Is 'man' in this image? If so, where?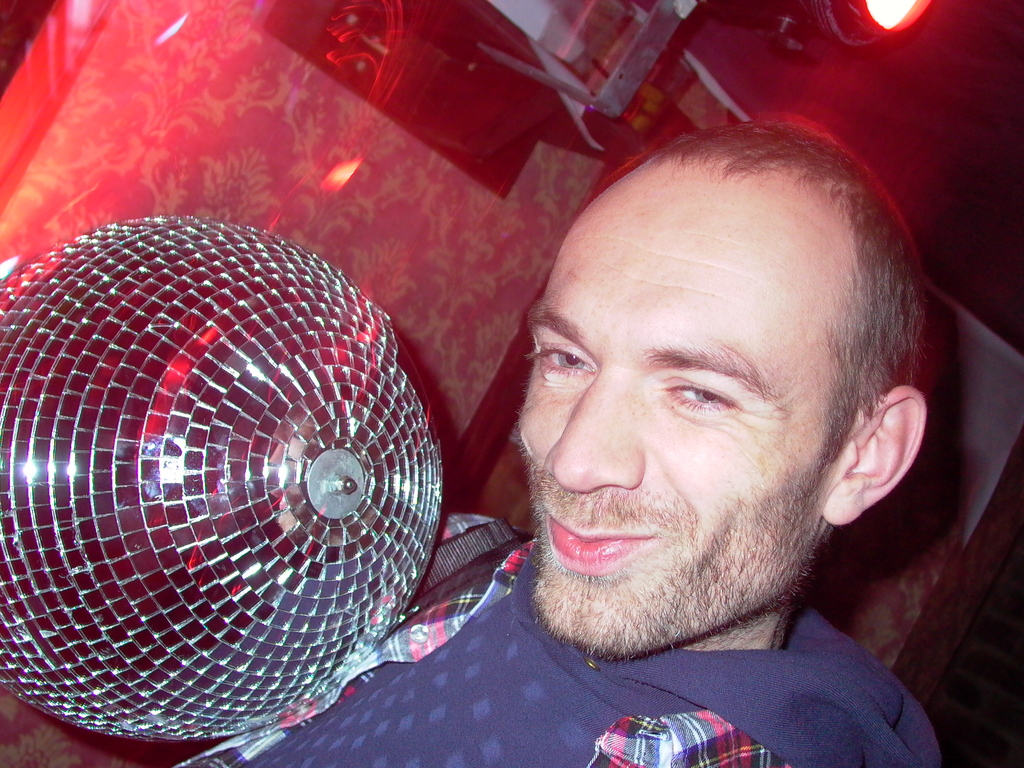
Yes, at left=185, top=102, right=892, bottom=762.
